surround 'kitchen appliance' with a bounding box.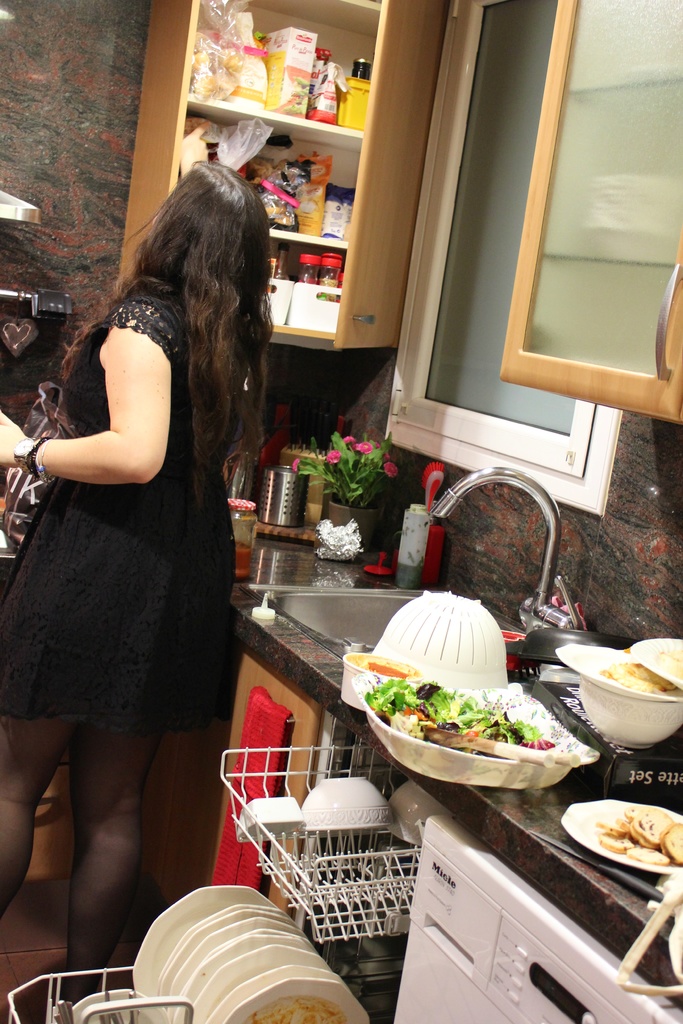
box(259, 33, 312, 118).
